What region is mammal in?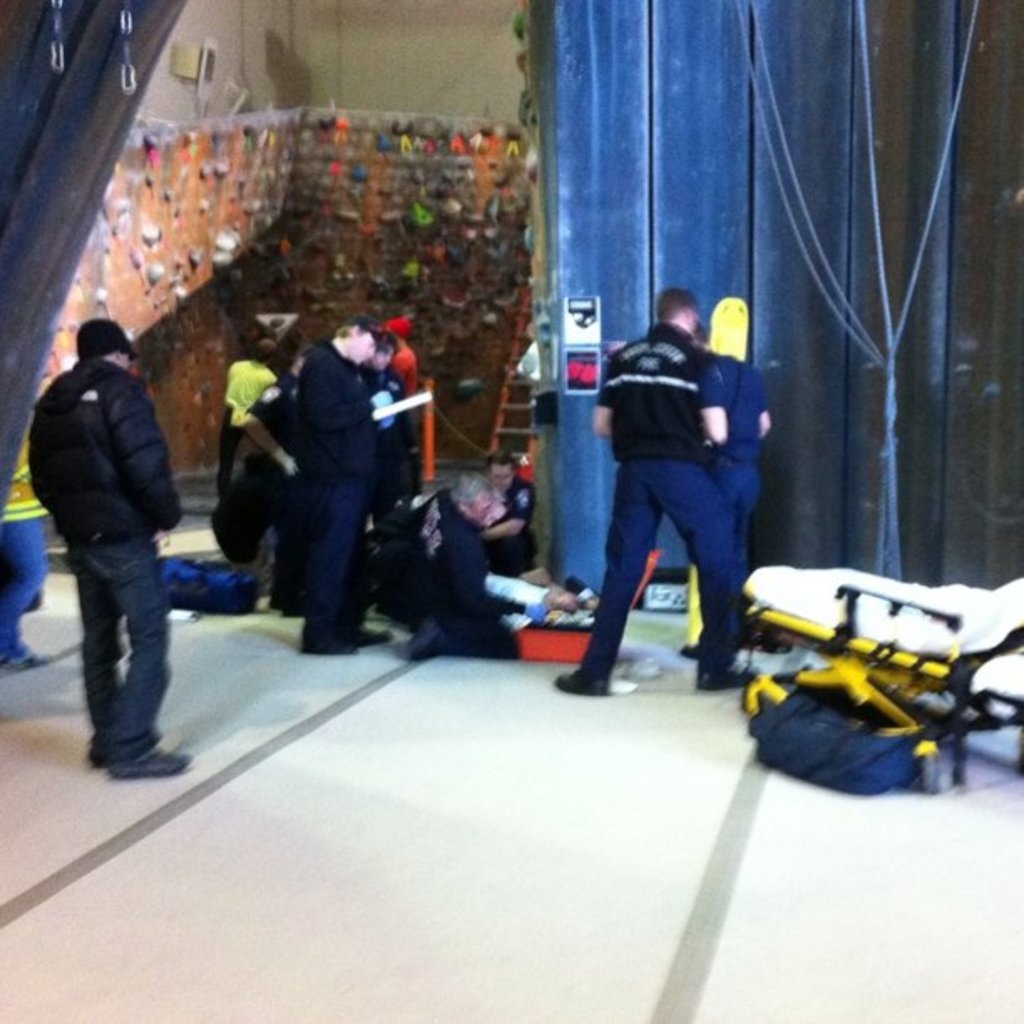
rect(22, 315, 187, 773).
